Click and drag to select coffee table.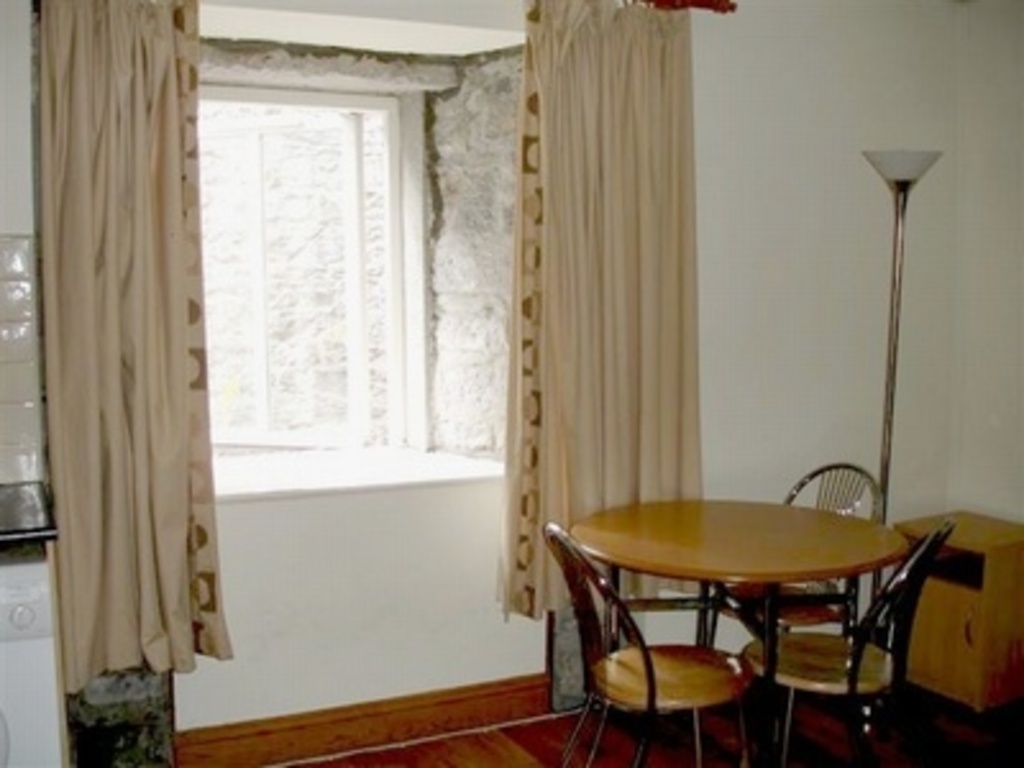
Selection: <bbox>558, 497, 914, 735</bbox>.
